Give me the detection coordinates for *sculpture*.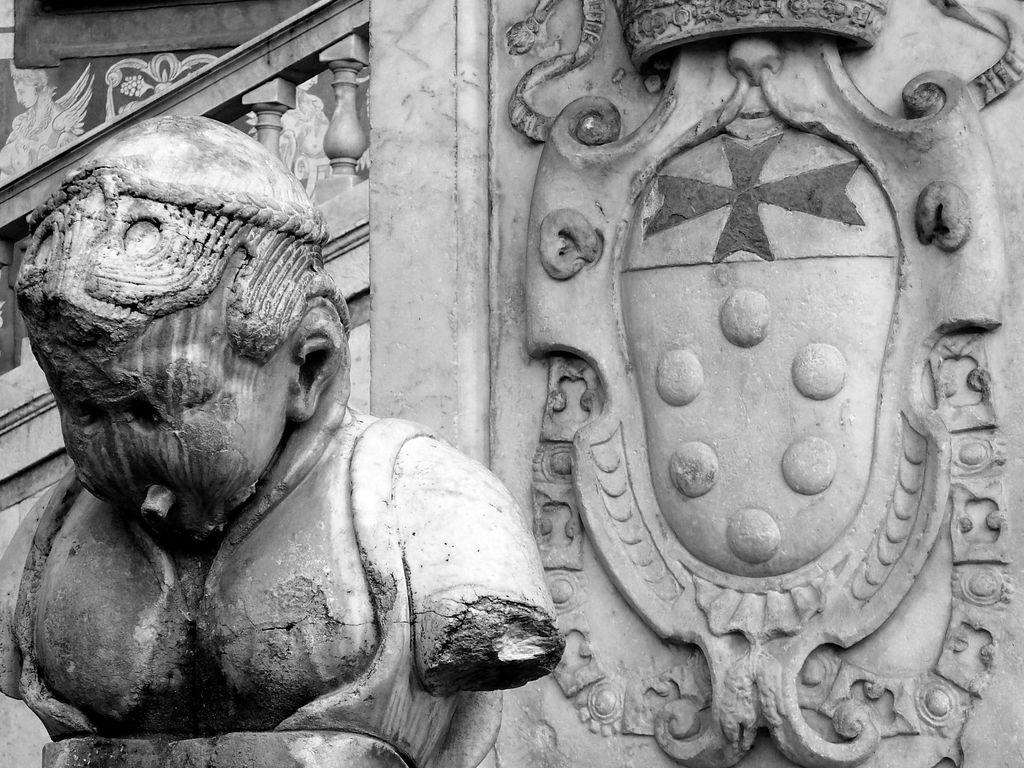
Rect(495, 0, 1011, 767).
